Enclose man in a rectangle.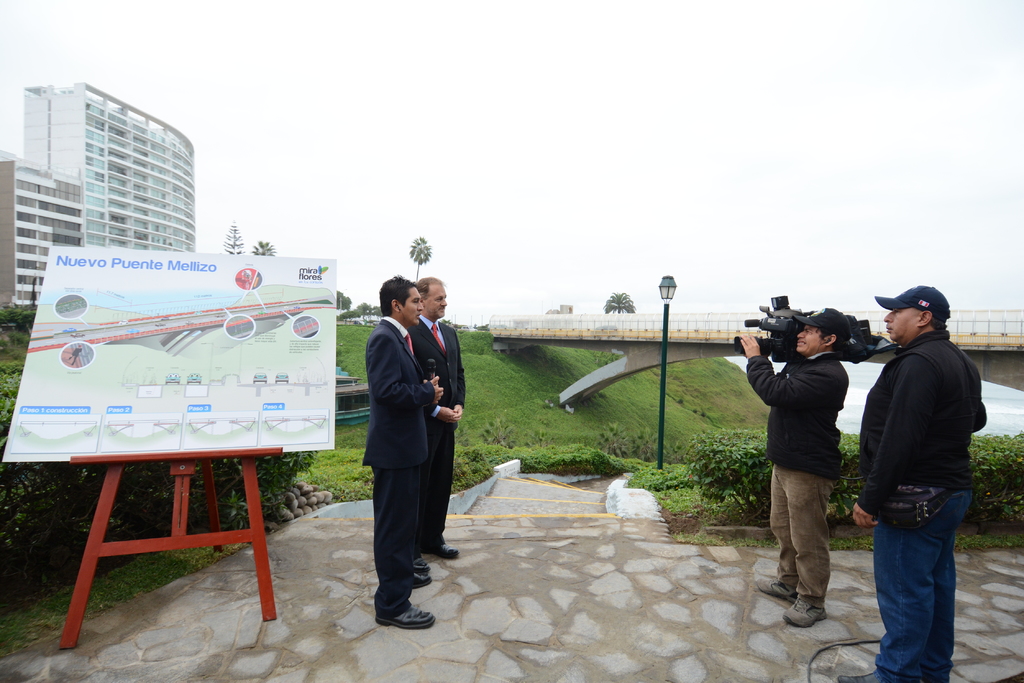
locate(851, 280, 991, 670).
